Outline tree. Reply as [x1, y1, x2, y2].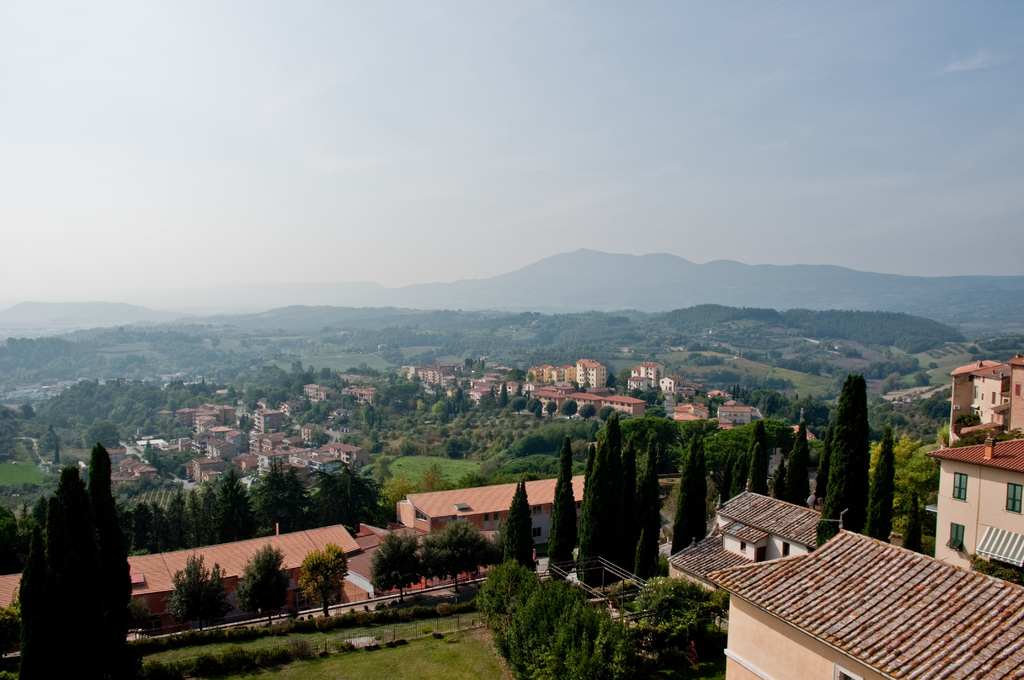
[510, 394, 525, 415].
